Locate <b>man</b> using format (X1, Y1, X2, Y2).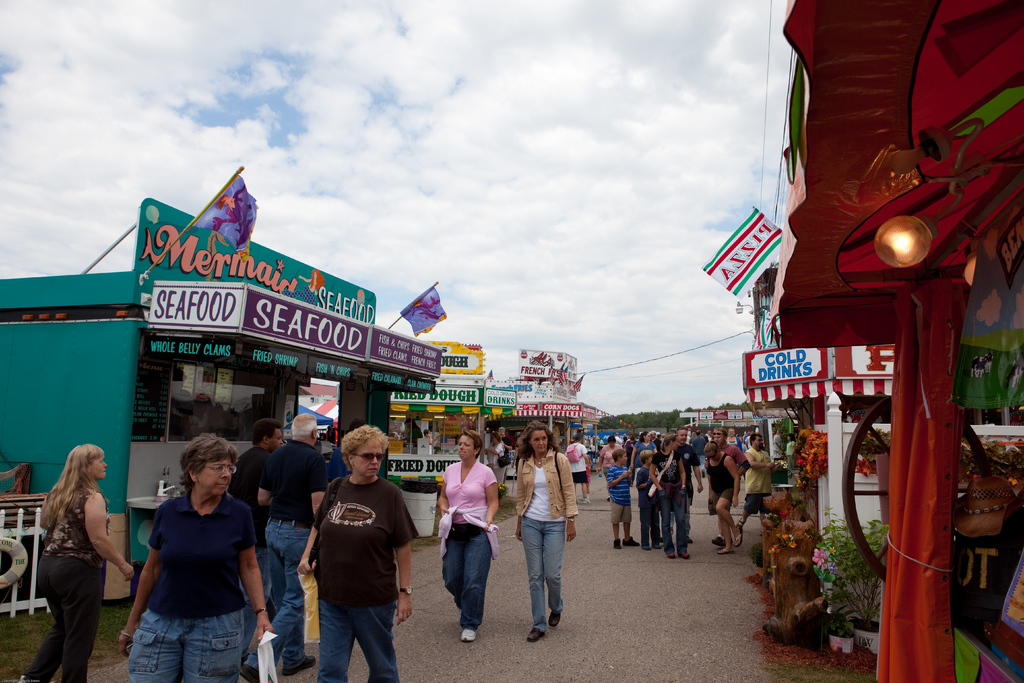
(688, 430, 707, 472).
